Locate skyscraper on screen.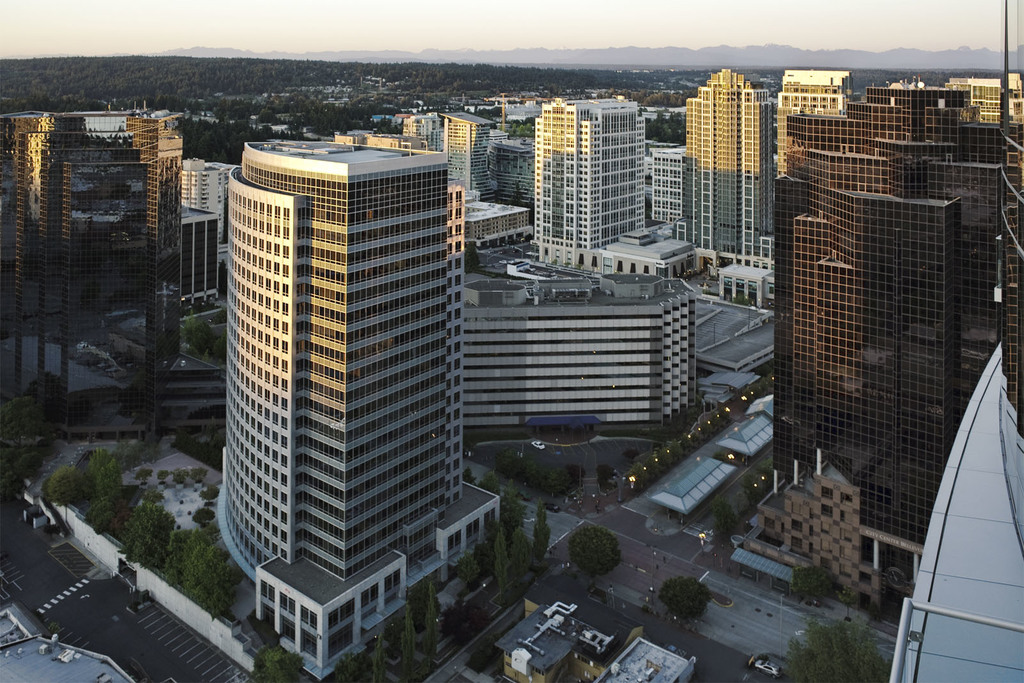
On screen at rect(779, 63, 854, 117).
